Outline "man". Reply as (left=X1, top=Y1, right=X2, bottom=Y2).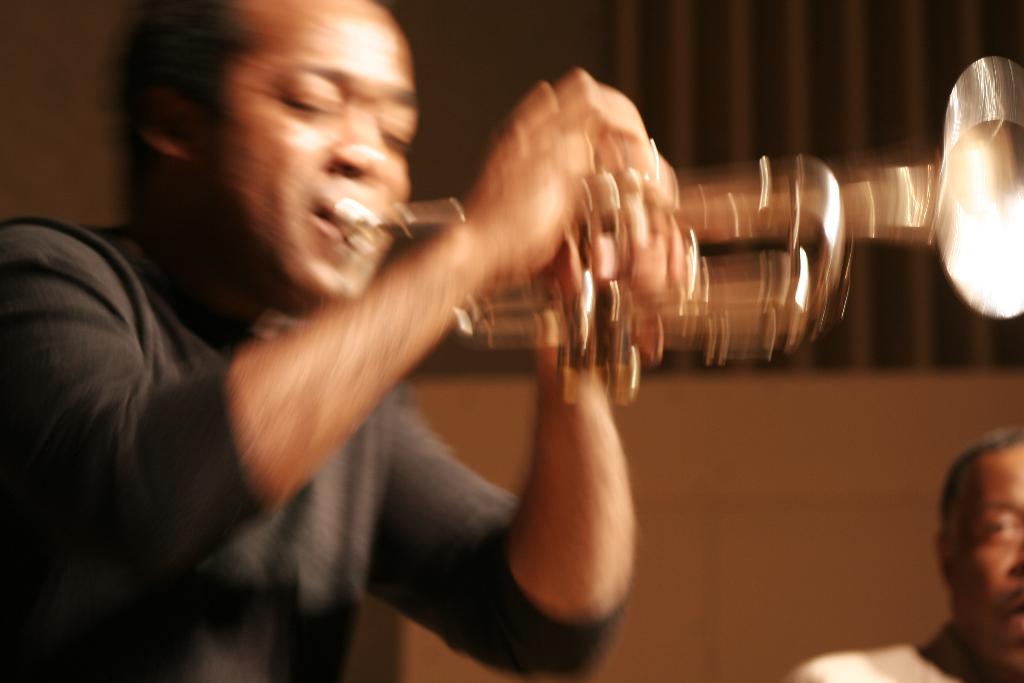
(left=783, top=427, right=1023, bottom=682).
